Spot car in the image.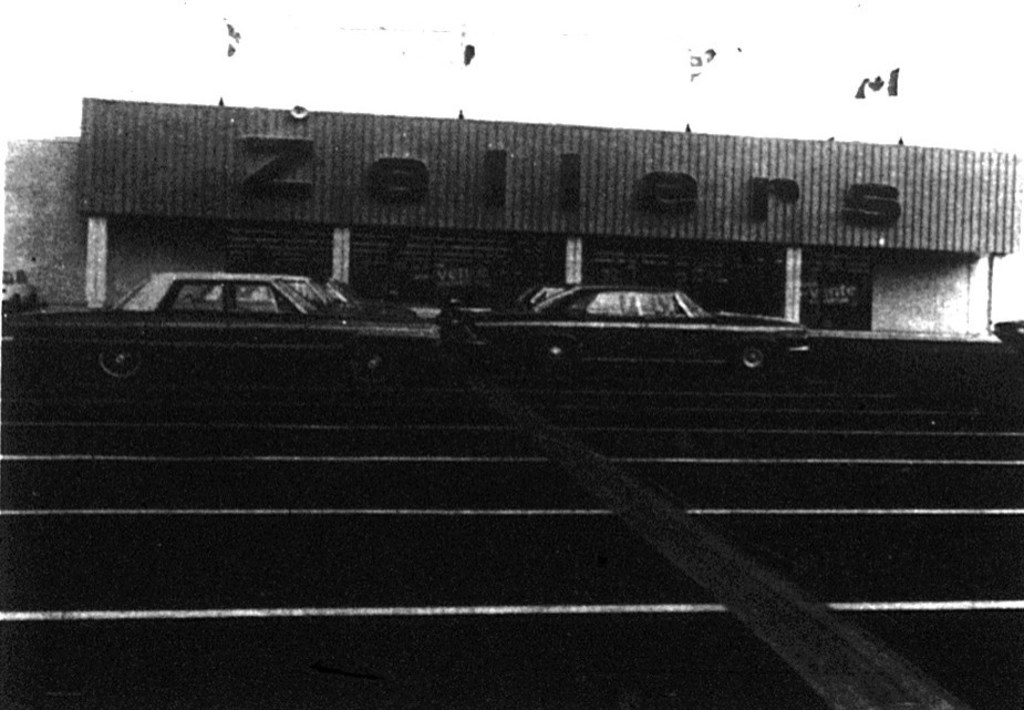
car found at x1=451, y1=282, x2=813, y2=371.
